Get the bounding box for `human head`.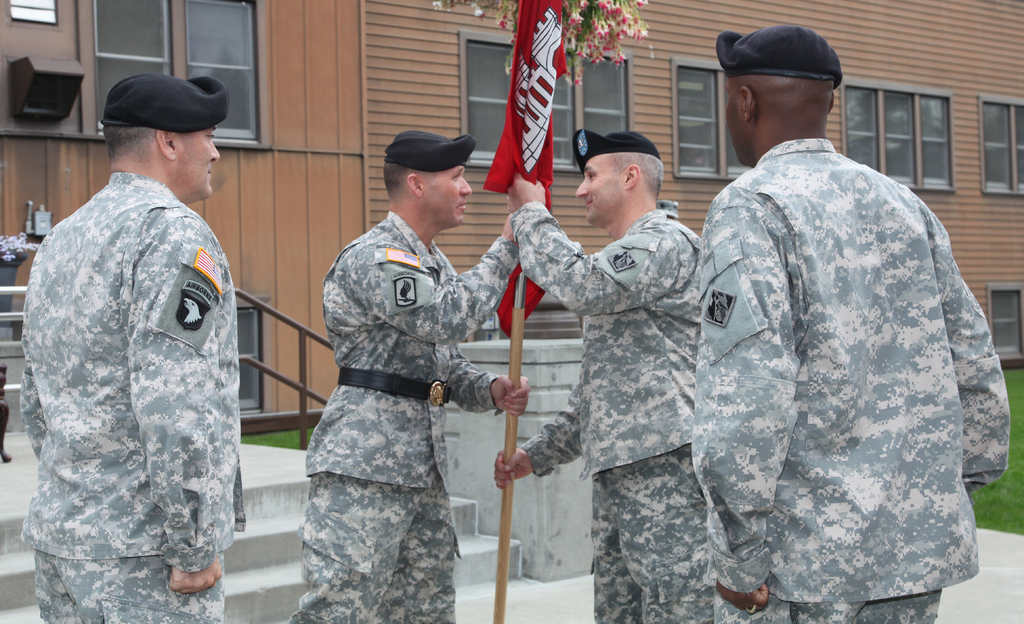
[x1=385, y1=129, x2=476, y2=221].
